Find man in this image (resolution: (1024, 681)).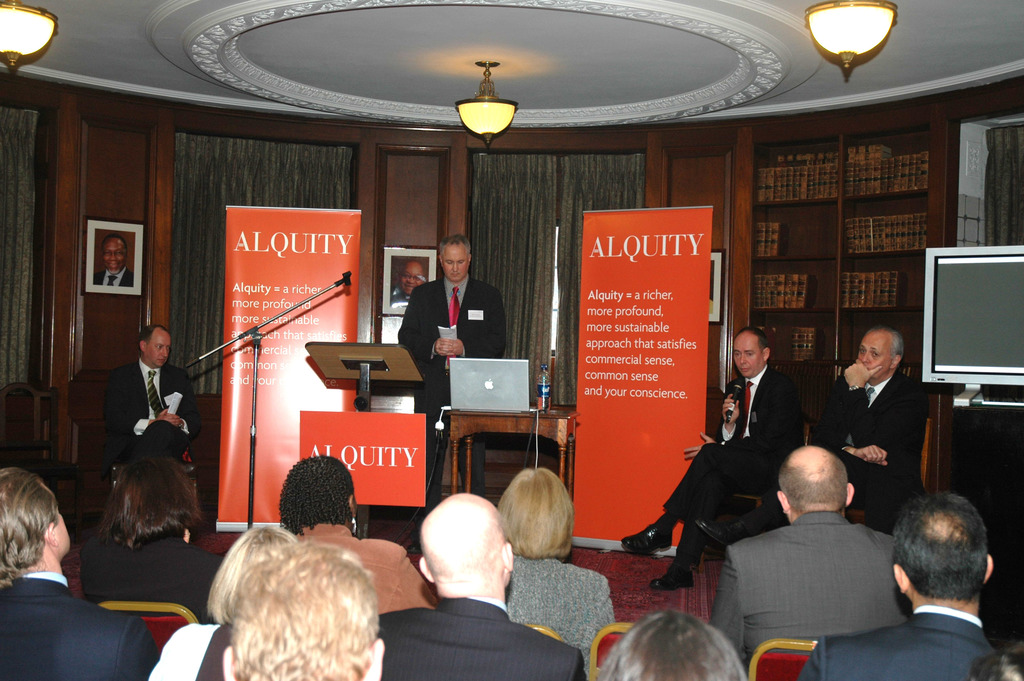
rect(391, 261, 434, 306).
